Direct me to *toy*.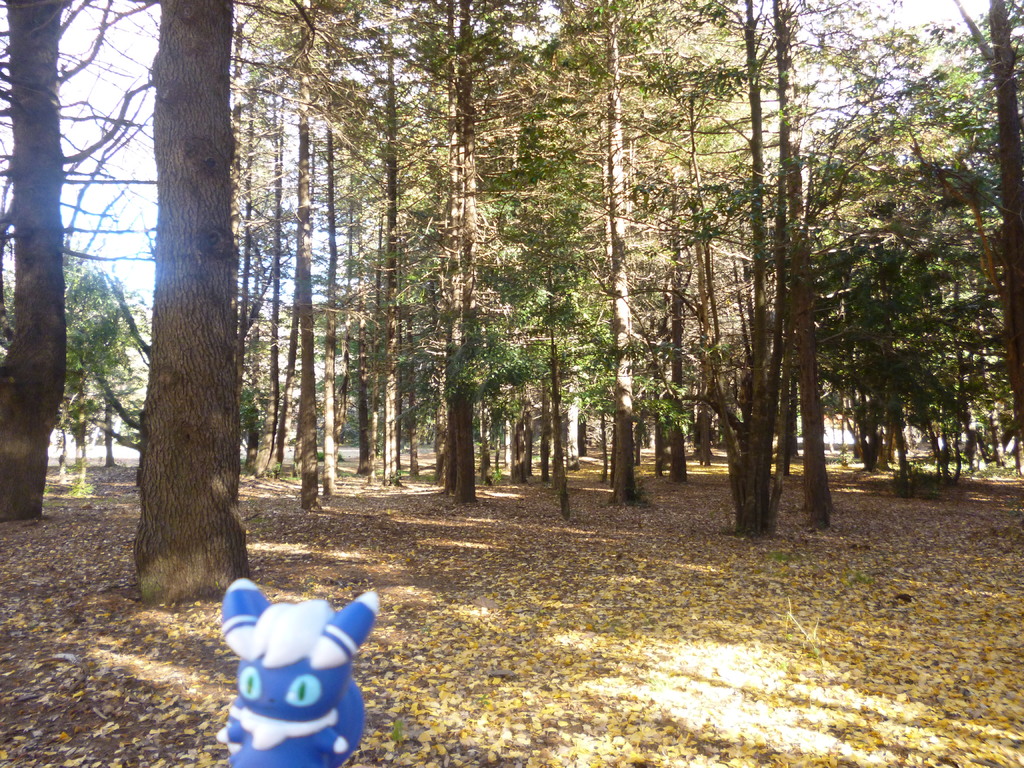
Direction: {"x1": 207, "y1": 584, "x2": 372, "y2": 758}.
